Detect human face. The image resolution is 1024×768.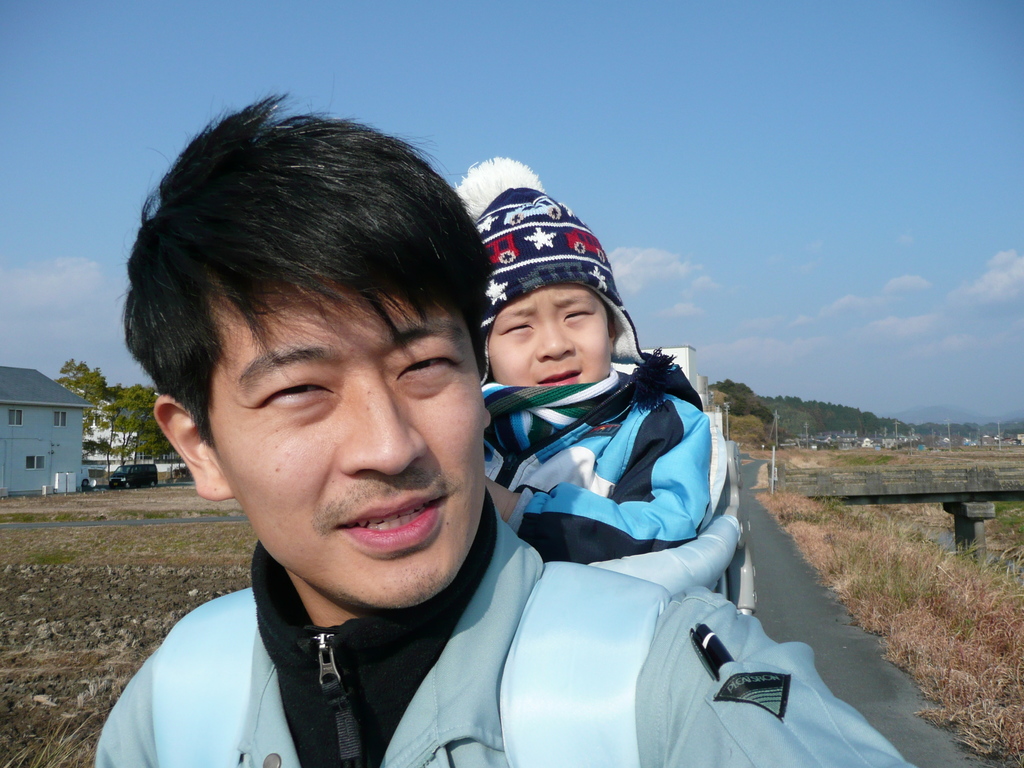
492/294/612/389.
